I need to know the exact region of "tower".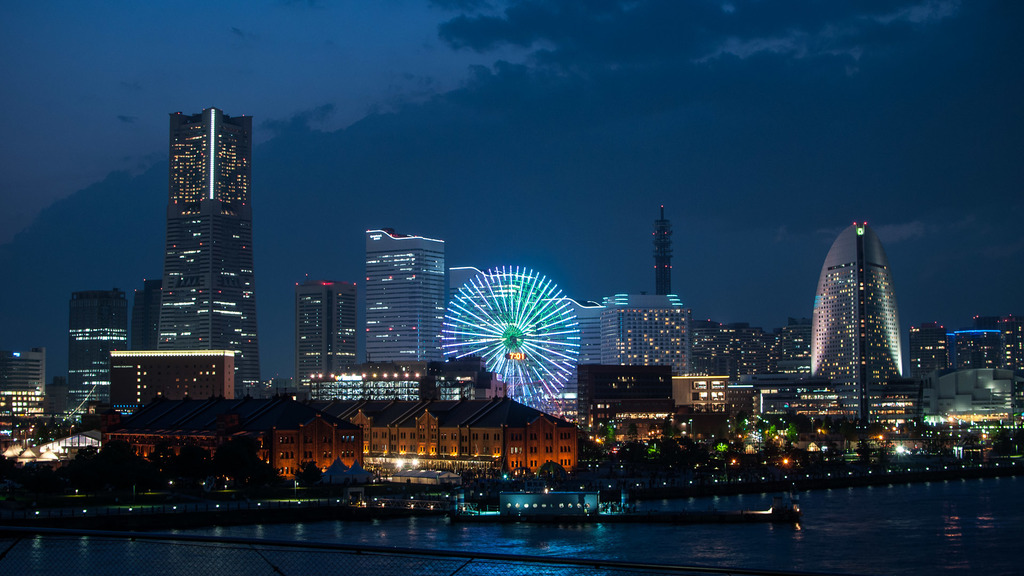
Region: 135 269 164 354.
